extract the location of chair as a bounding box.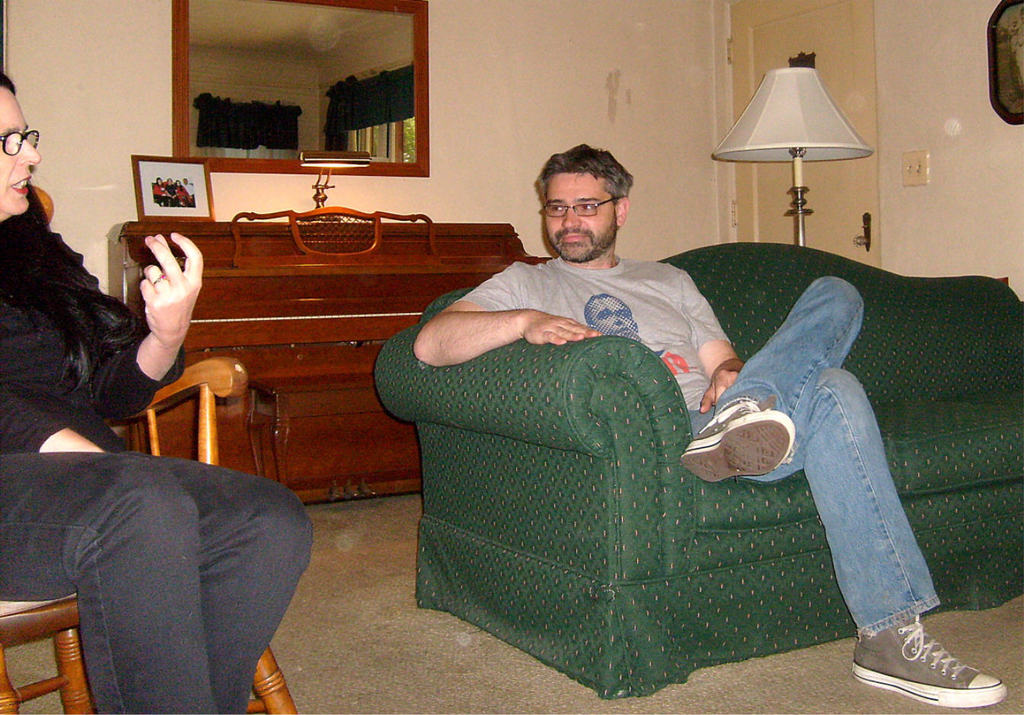
(11, 420, 322, 703).
